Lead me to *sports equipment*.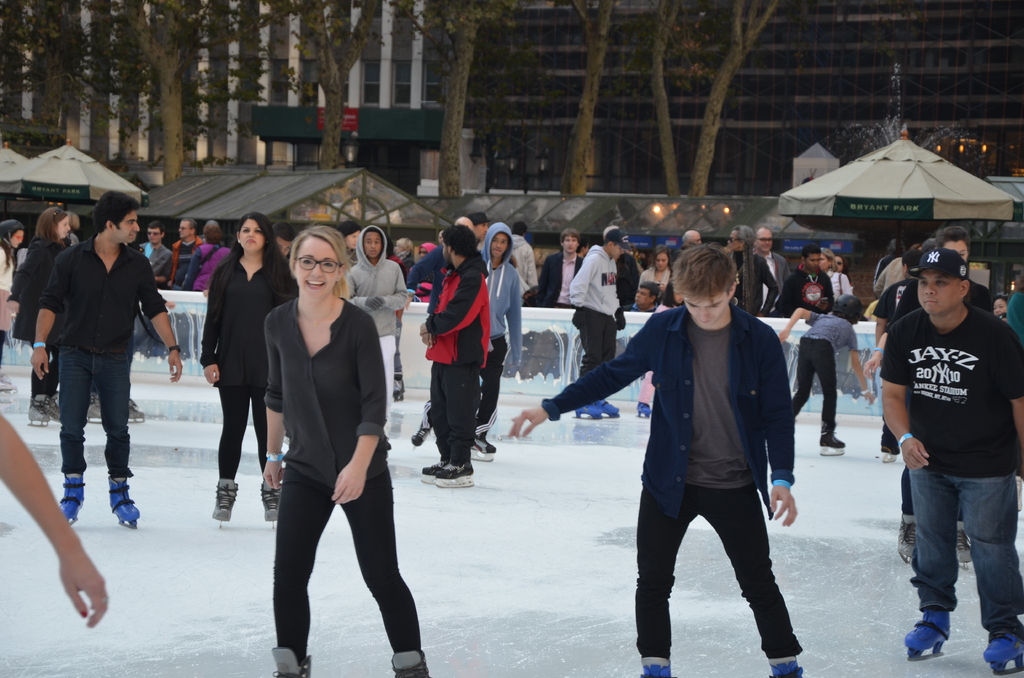
Lead to [x1=598, y1=399, x2=619, y2=423].
